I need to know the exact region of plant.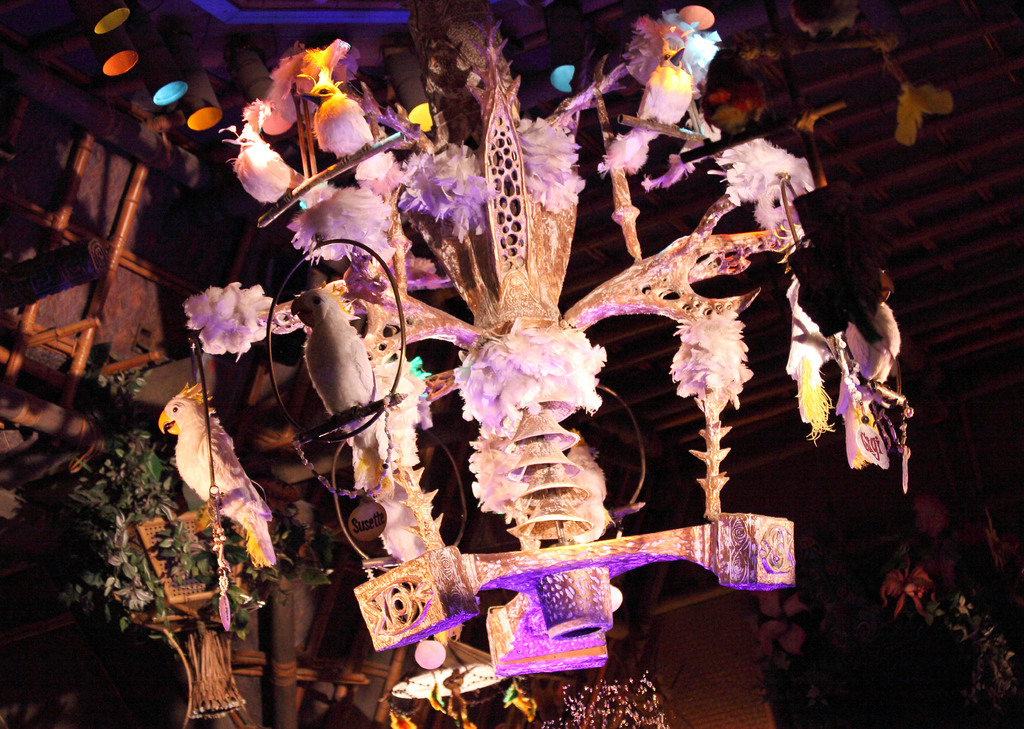
Region: [879,552,1023,711].
